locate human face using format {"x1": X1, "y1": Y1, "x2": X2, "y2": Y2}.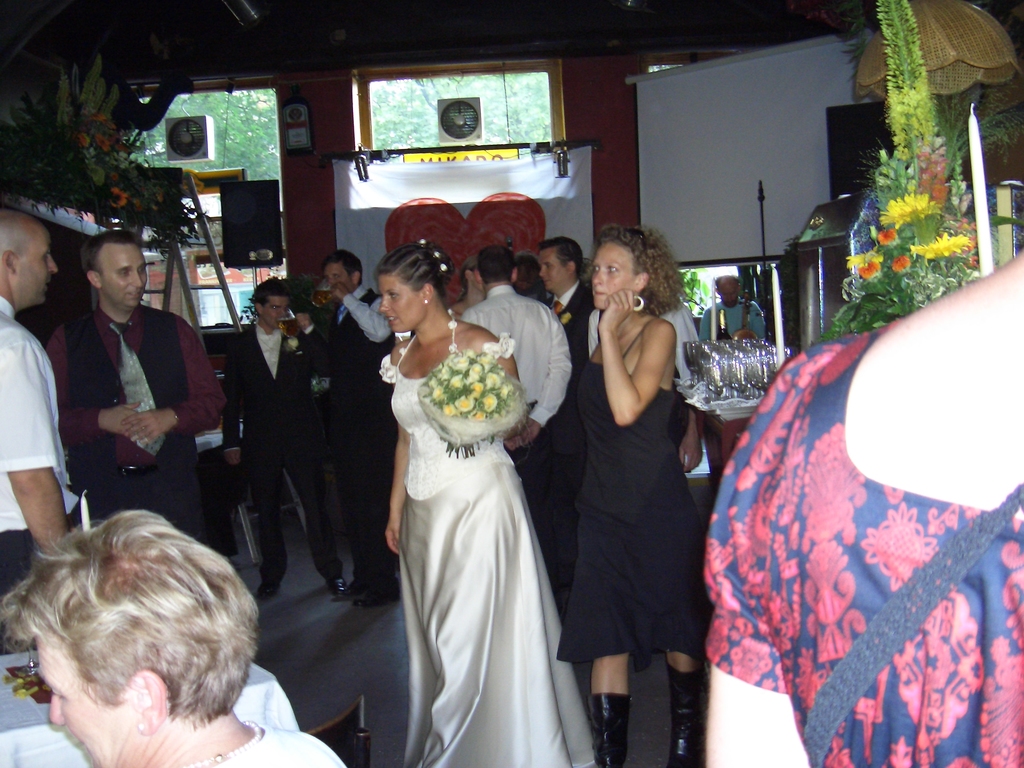
{"x1": 263, "y1": 296, "x2": 290, "y2": 330}.
